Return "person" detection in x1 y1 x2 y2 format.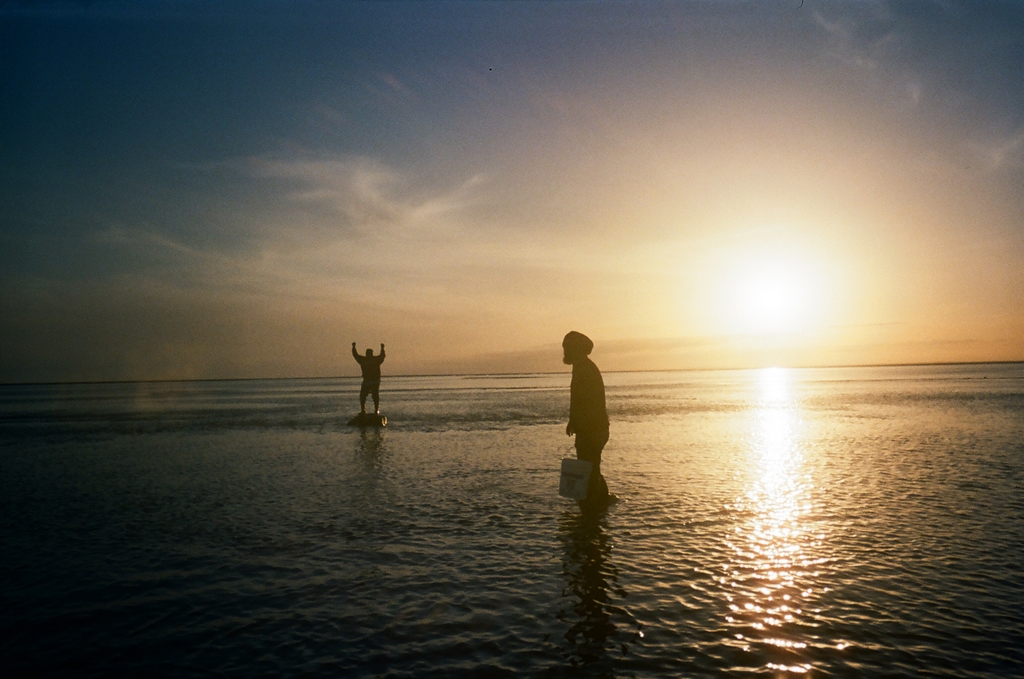
351 349 388 420.
